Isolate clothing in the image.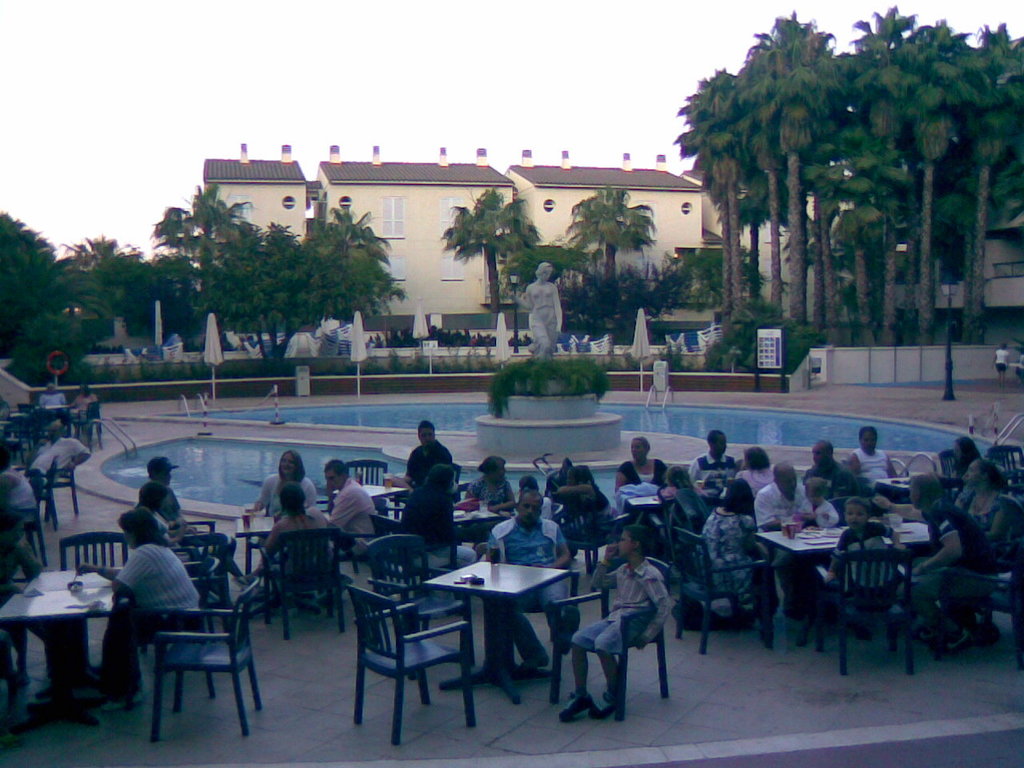
Isolated region: crop(254, 472, 314, 522).
